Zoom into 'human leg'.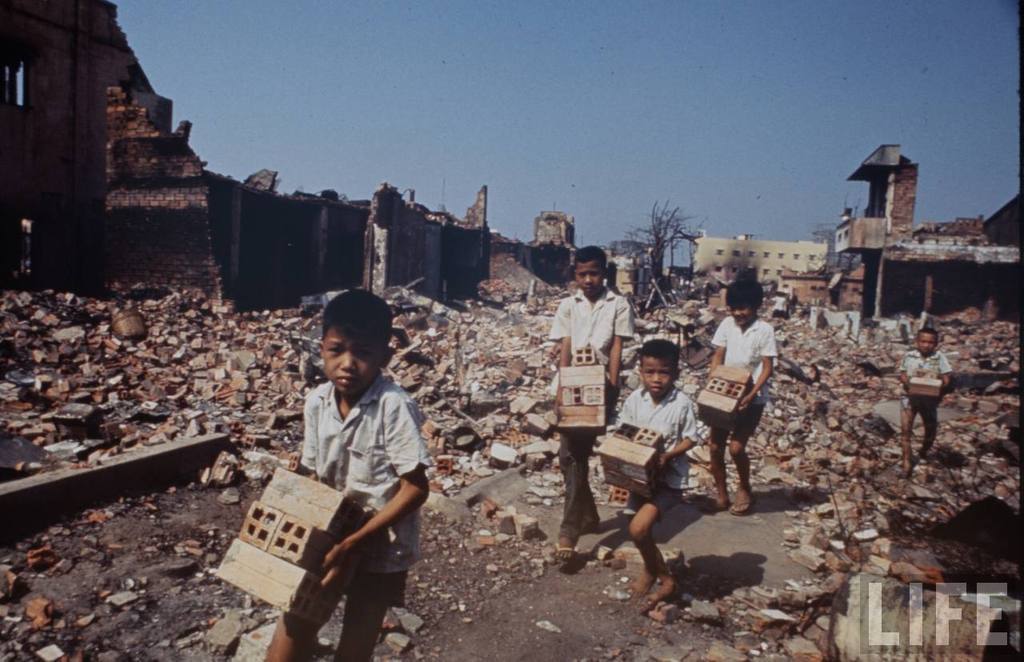
Zoom target: Rect(264, 601, 339, 661).
